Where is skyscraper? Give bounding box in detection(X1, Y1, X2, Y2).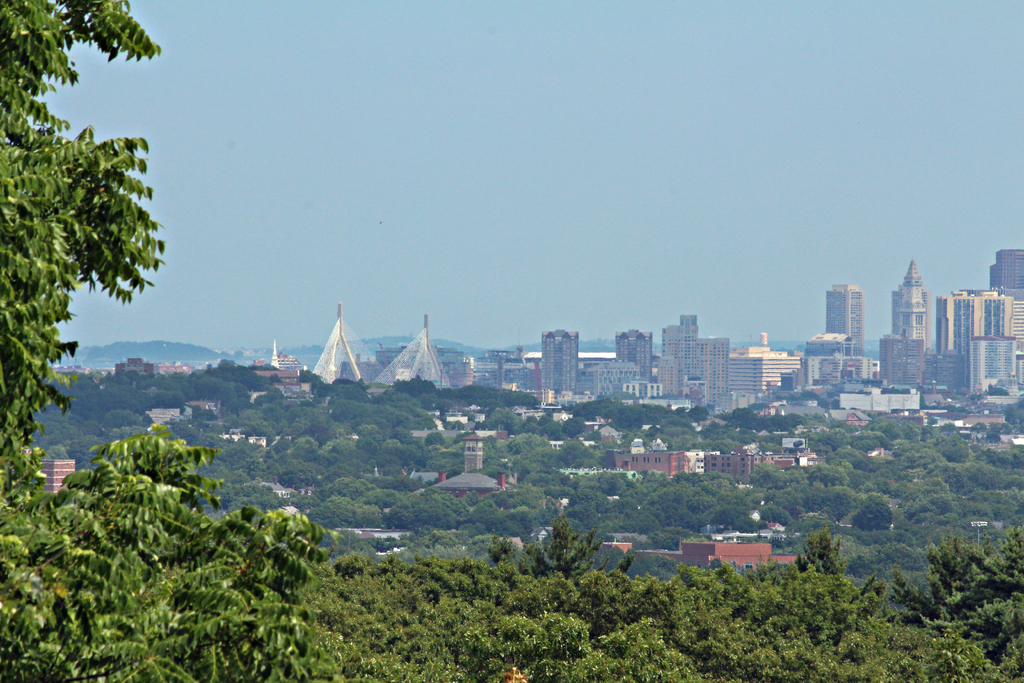
detection(982, 244, 1023, 299).
